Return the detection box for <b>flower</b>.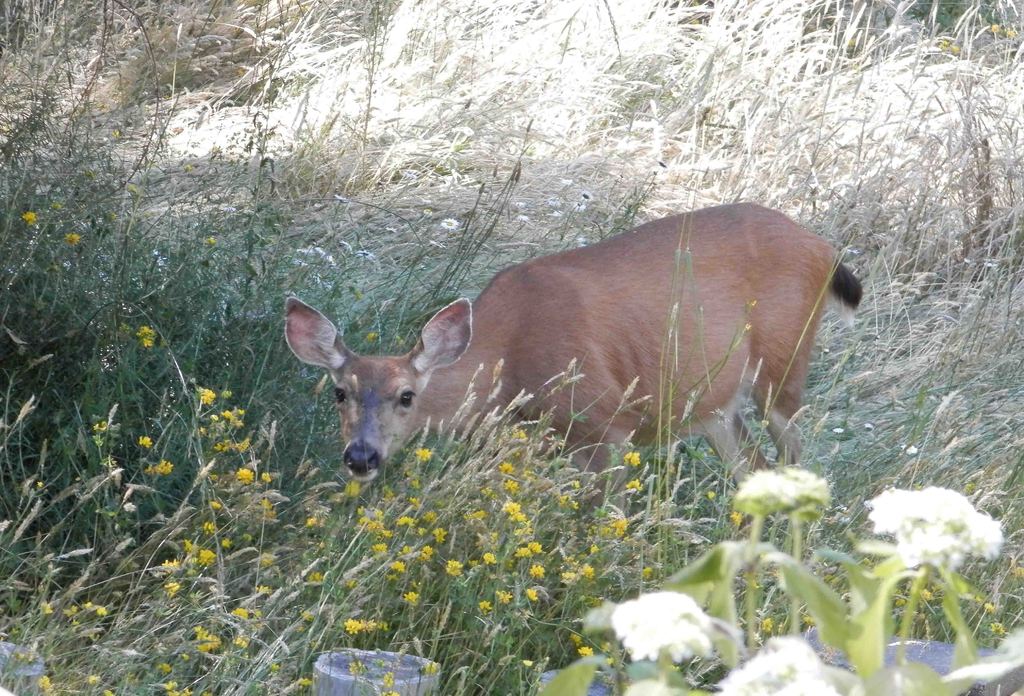
(x1=63, y1=231, x2=78, y2=248).
